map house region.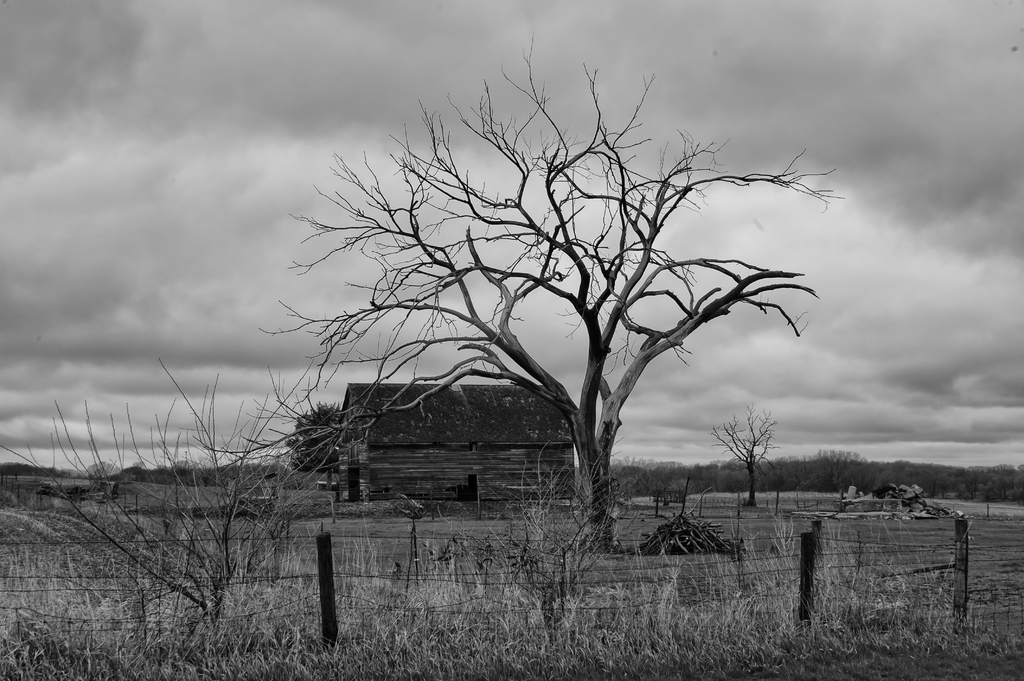
Mapped to <region>335, 387, 573, 497</region>.
